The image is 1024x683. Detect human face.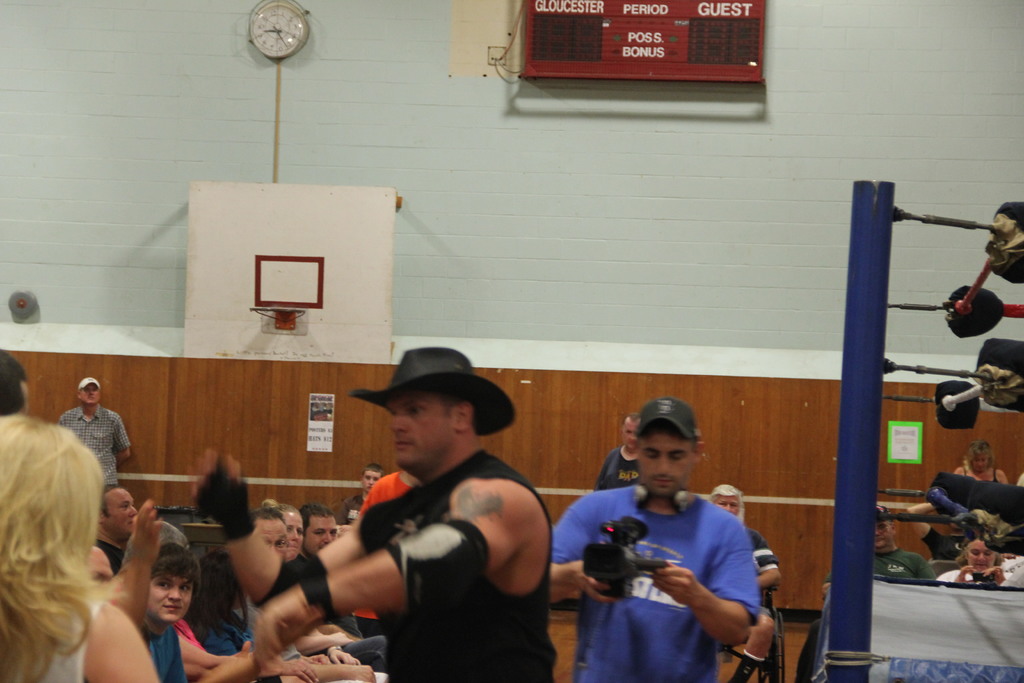
Detection: <box>305,518,342,555</box>.
